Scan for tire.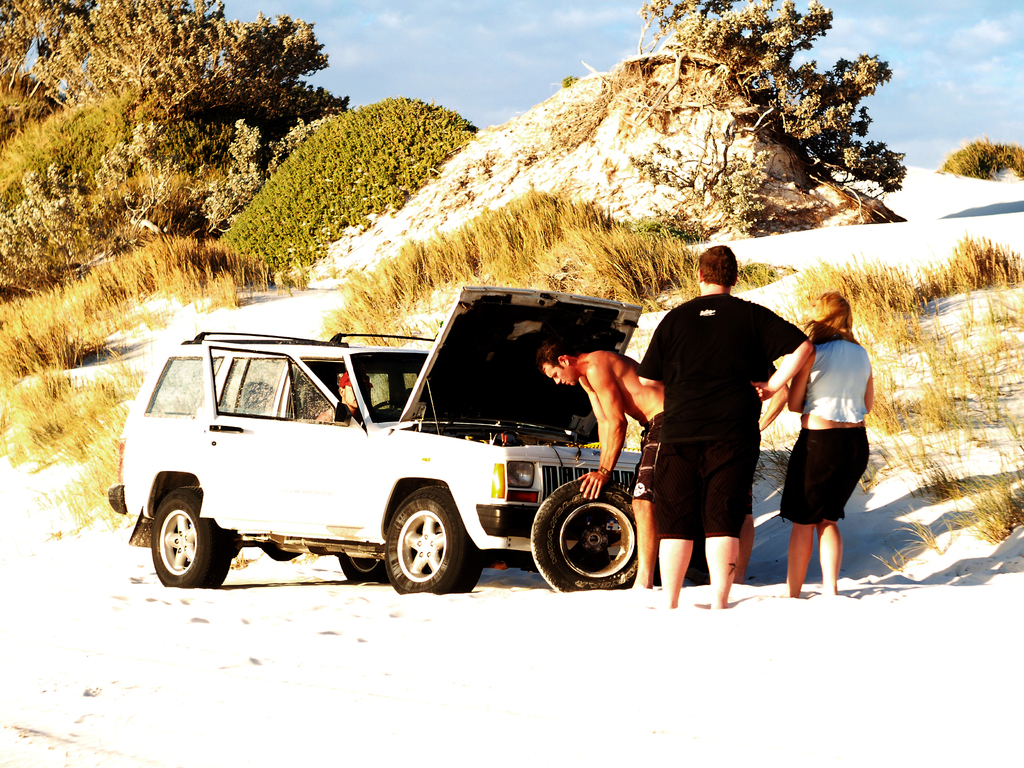
Scan result: l=148, t=488, r=255, b=591.
